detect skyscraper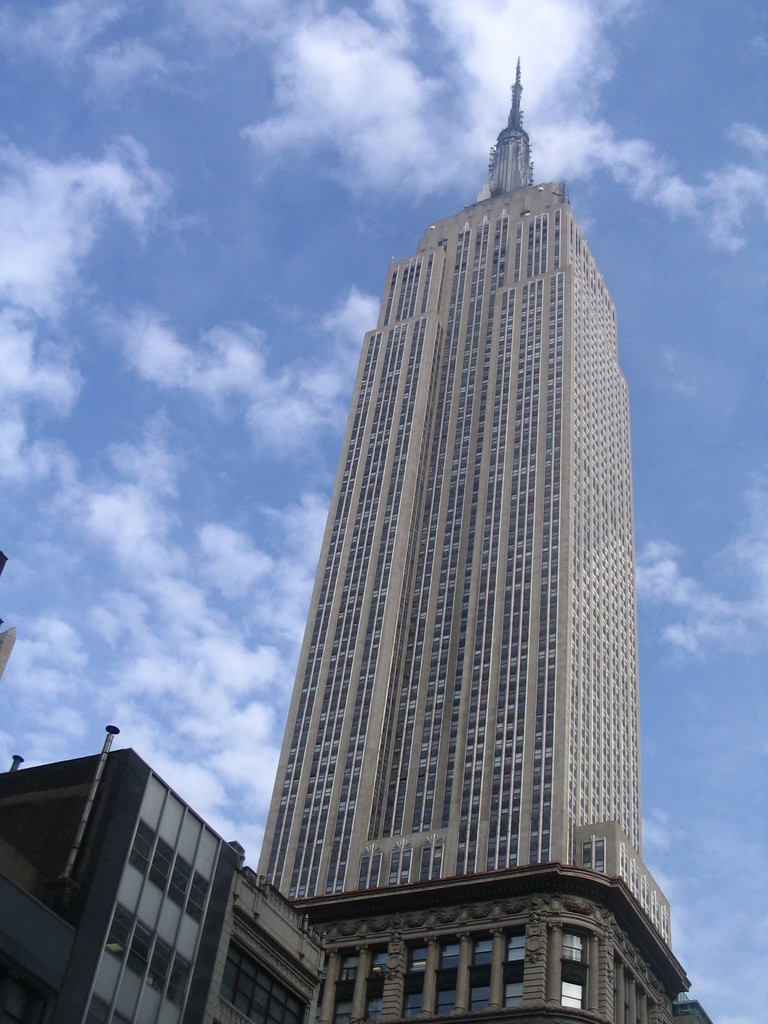
<bbox>210, 148, 676, 1009</bbox>
